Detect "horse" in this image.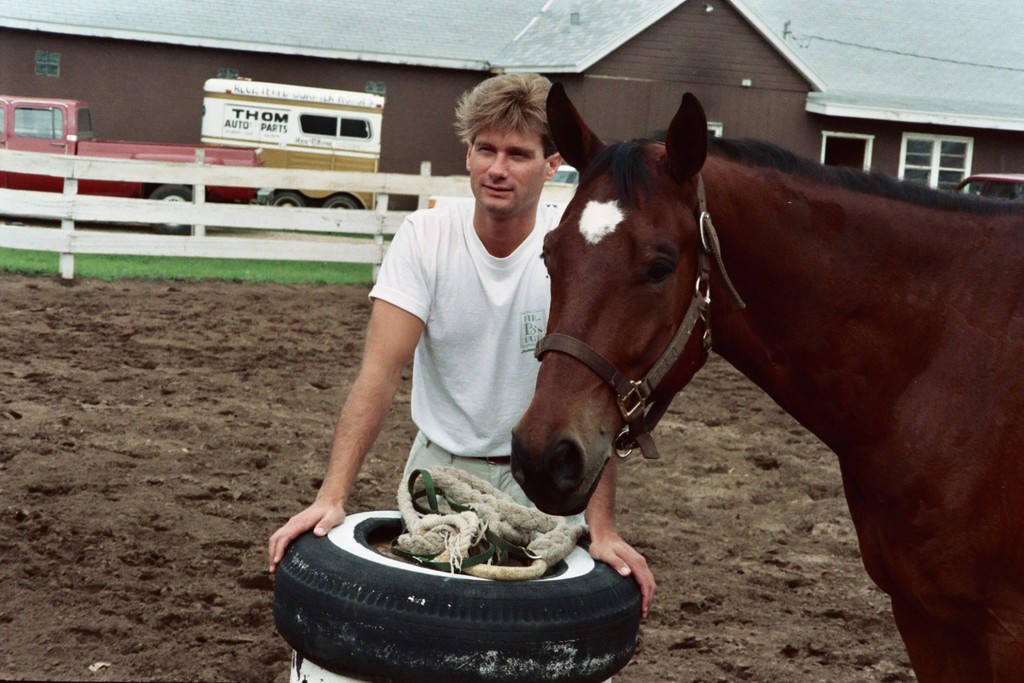
Detection: detection(505, 70, 1023, 682).
